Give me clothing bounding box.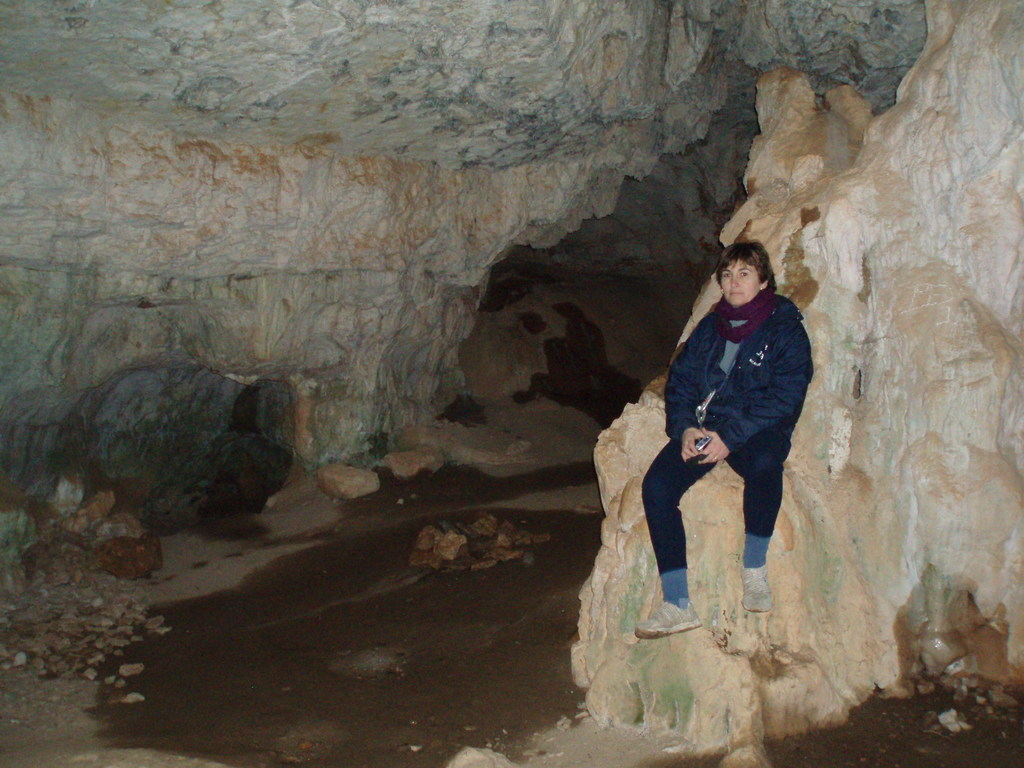
(666,236,818,589).
